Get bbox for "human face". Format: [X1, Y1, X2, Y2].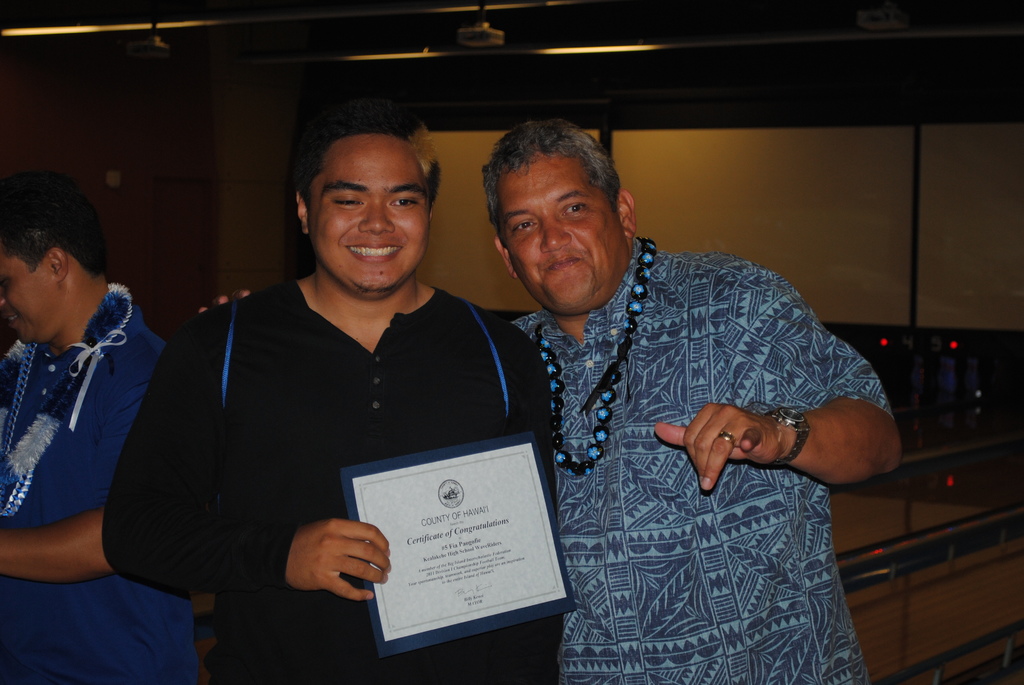
[0, 251, 56, 343].
